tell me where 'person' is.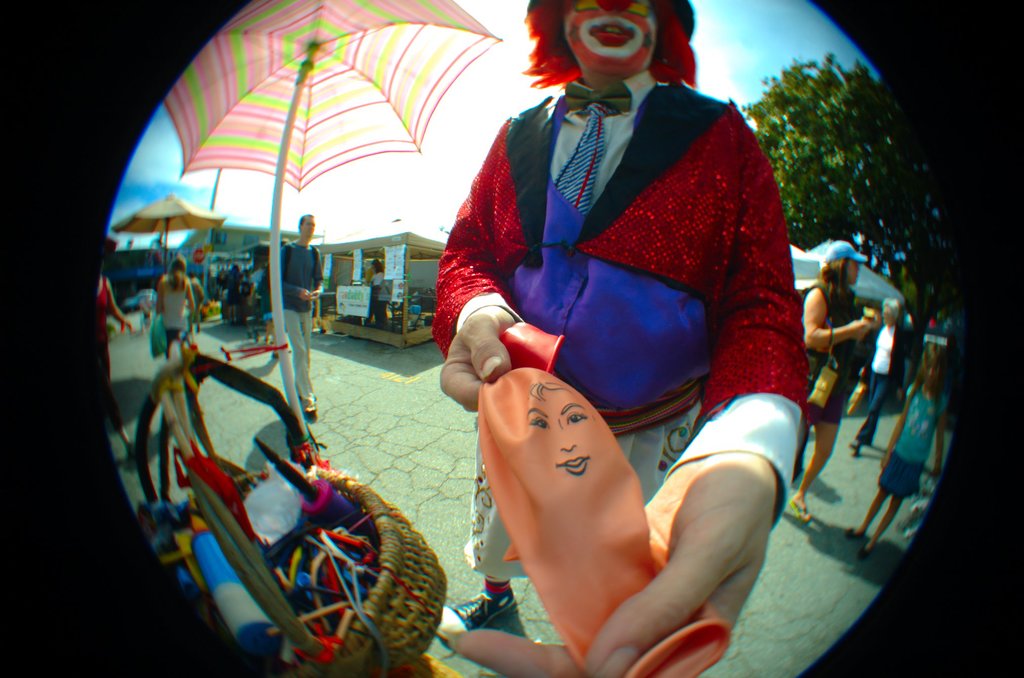
'person' is at l=434, t=0, r=800, b=677.
